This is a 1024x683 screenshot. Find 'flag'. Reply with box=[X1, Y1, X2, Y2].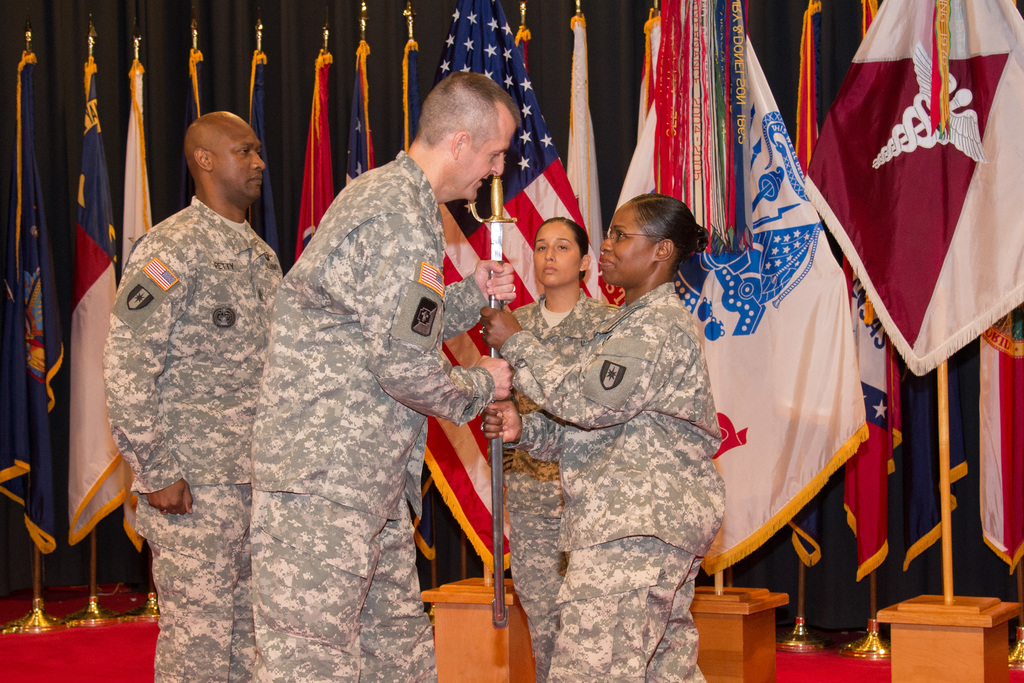
box=[122, 59, 158, 269].
